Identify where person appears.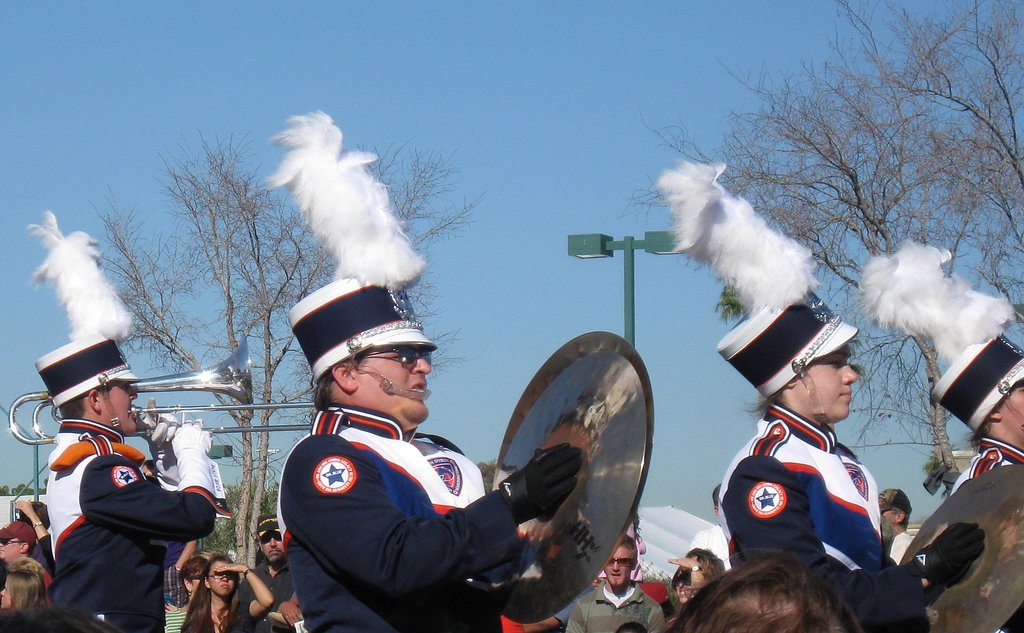
Appears at l=176, t=554, r=272, b=632.
